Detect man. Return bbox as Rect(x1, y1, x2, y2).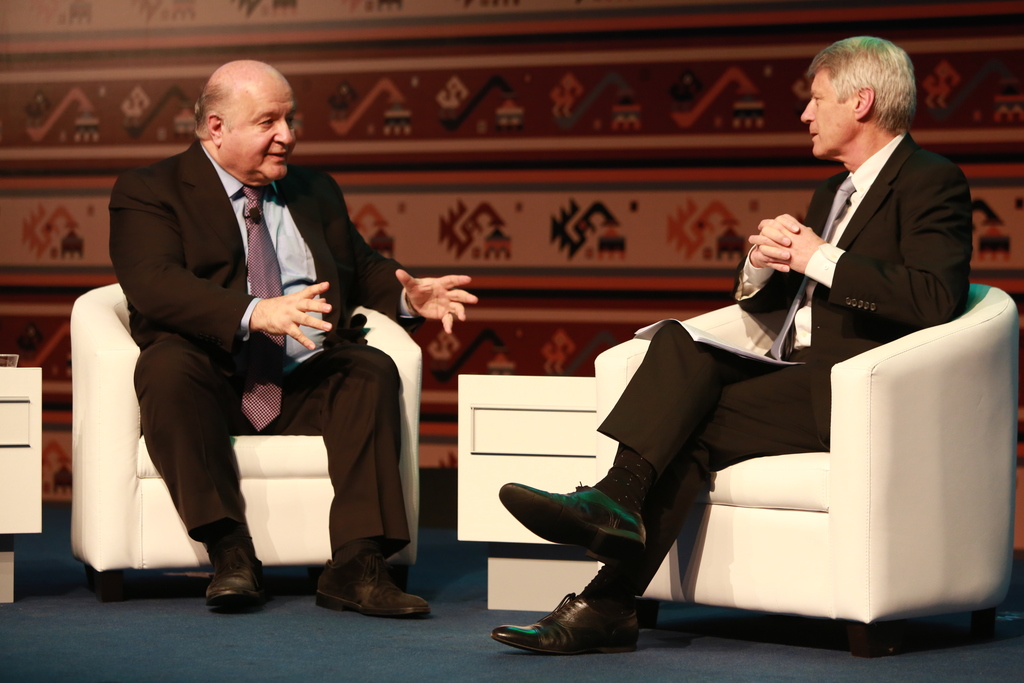
Rect(492, 32, 973, 652).
